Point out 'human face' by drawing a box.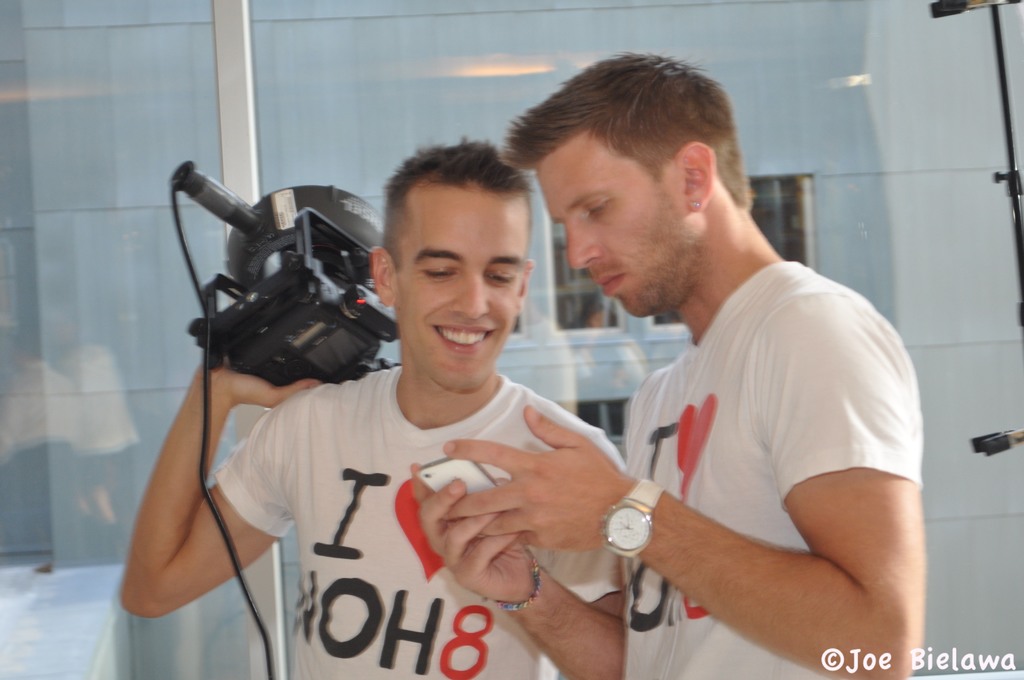
detection(397, 186, 533, 393).
